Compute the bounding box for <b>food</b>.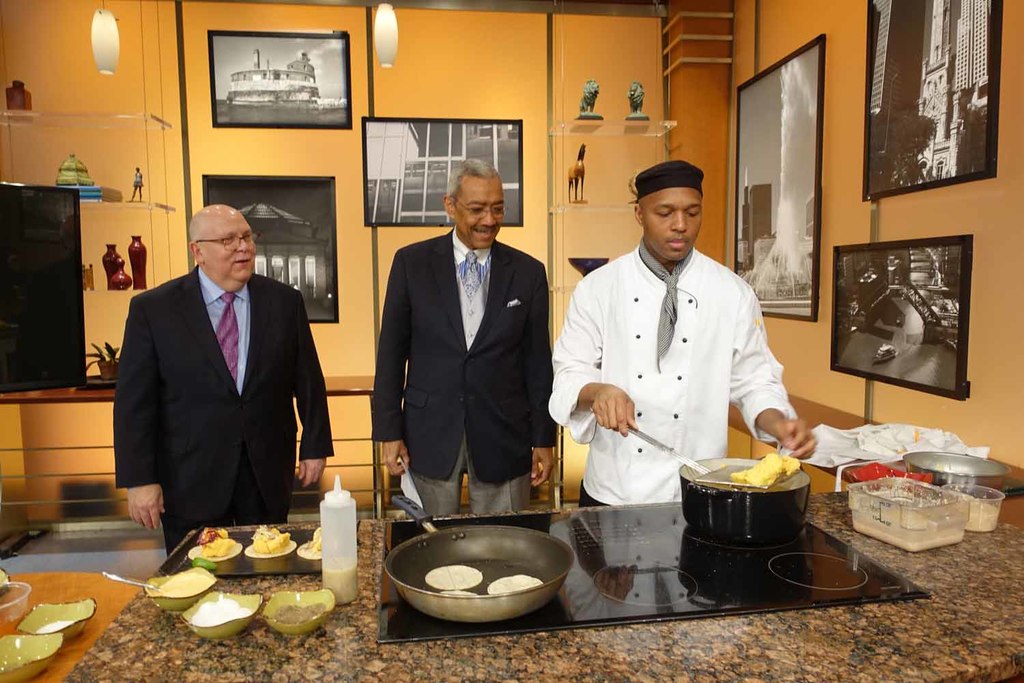
select_region(193, 525, 234, 561).
